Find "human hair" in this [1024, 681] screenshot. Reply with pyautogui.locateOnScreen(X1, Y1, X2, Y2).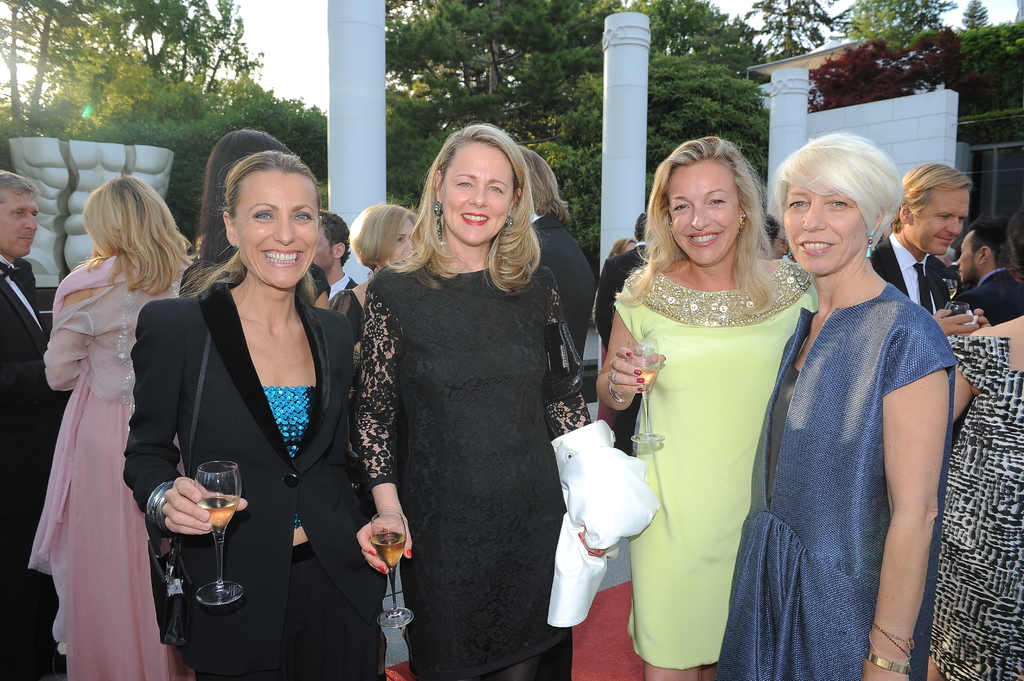
pyautogui.locateOnScreen(889, 163, 973, 232).
